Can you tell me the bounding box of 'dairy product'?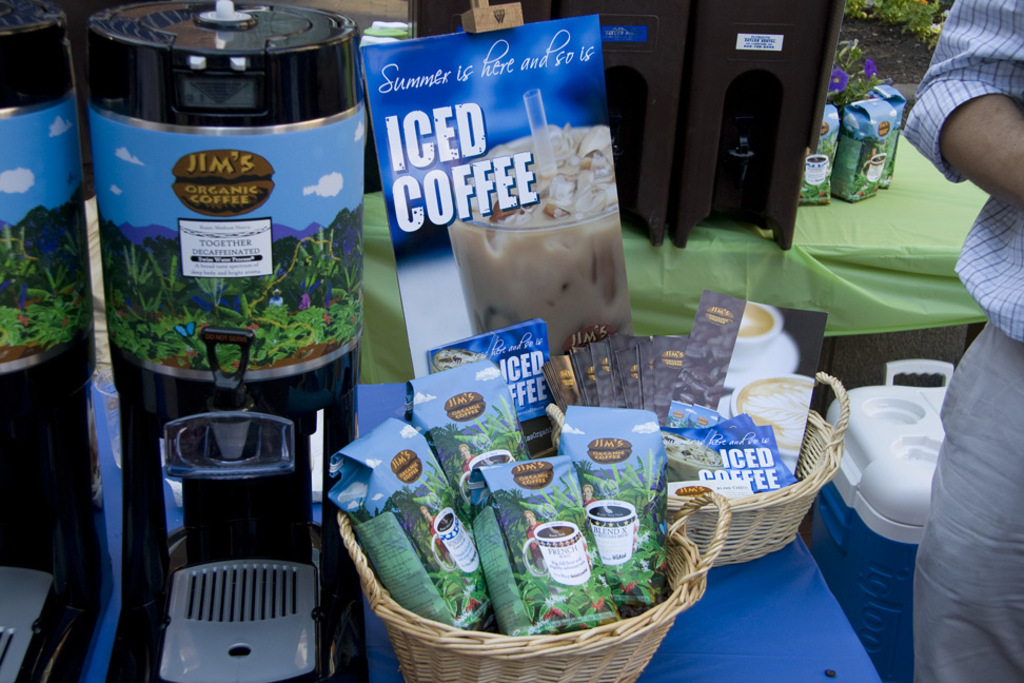
pyautogui.locateOnScreen(734, 377, 812, 458).
